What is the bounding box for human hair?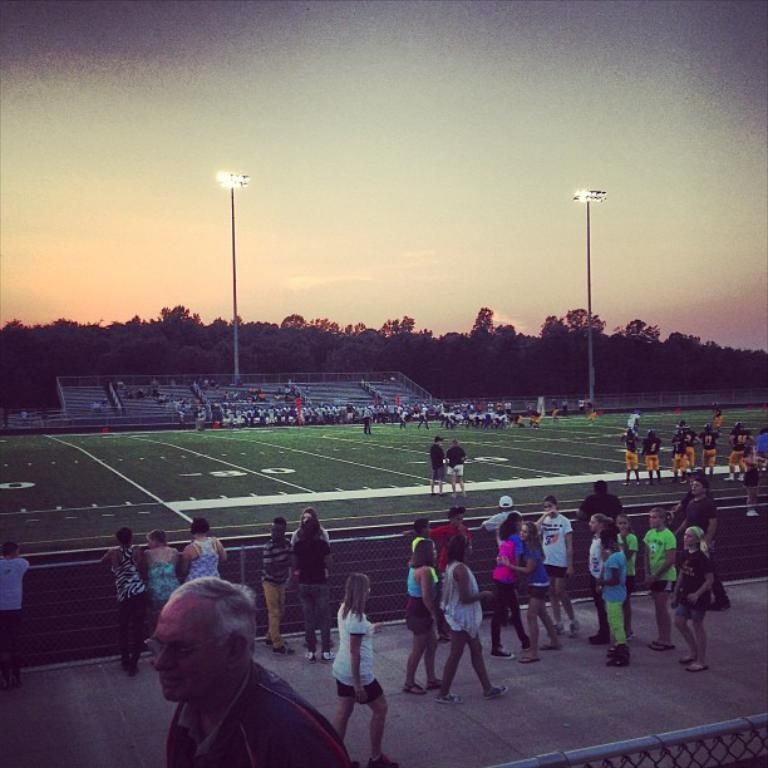
pyautogui.locateOnScreen(445, 535, 472, 561).
